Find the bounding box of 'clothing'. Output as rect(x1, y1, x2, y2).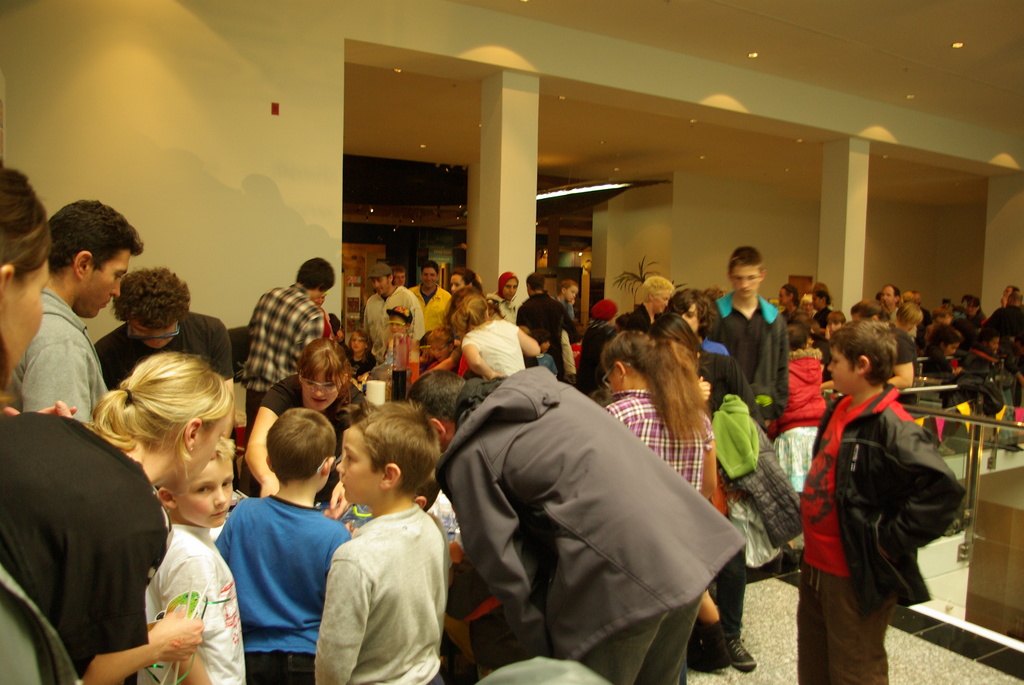
rect(973, 317, 984, 338).
